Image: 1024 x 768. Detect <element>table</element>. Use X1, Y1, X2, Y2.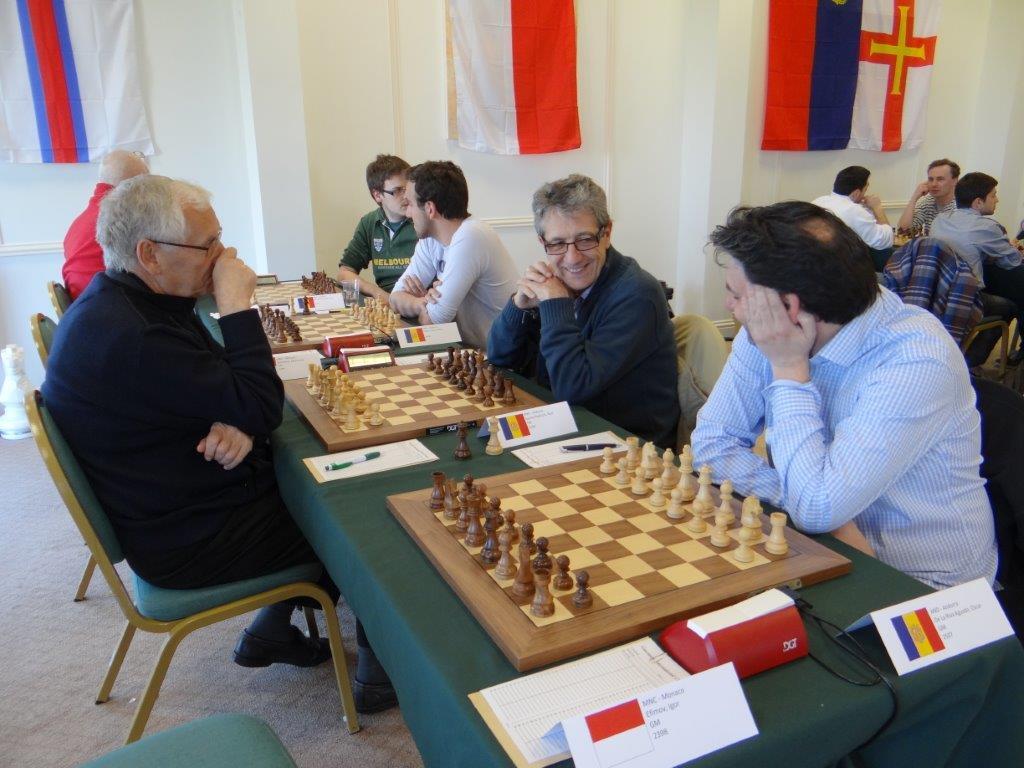
236, 351, 950, 758.
